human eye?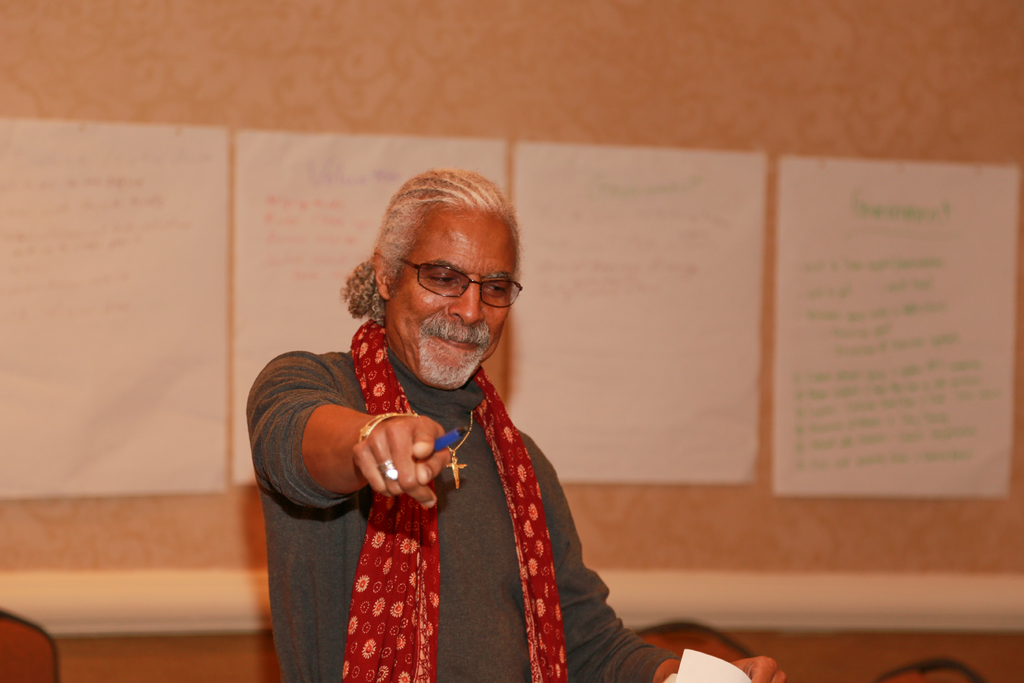
detection(421, 272, 454, 286)
